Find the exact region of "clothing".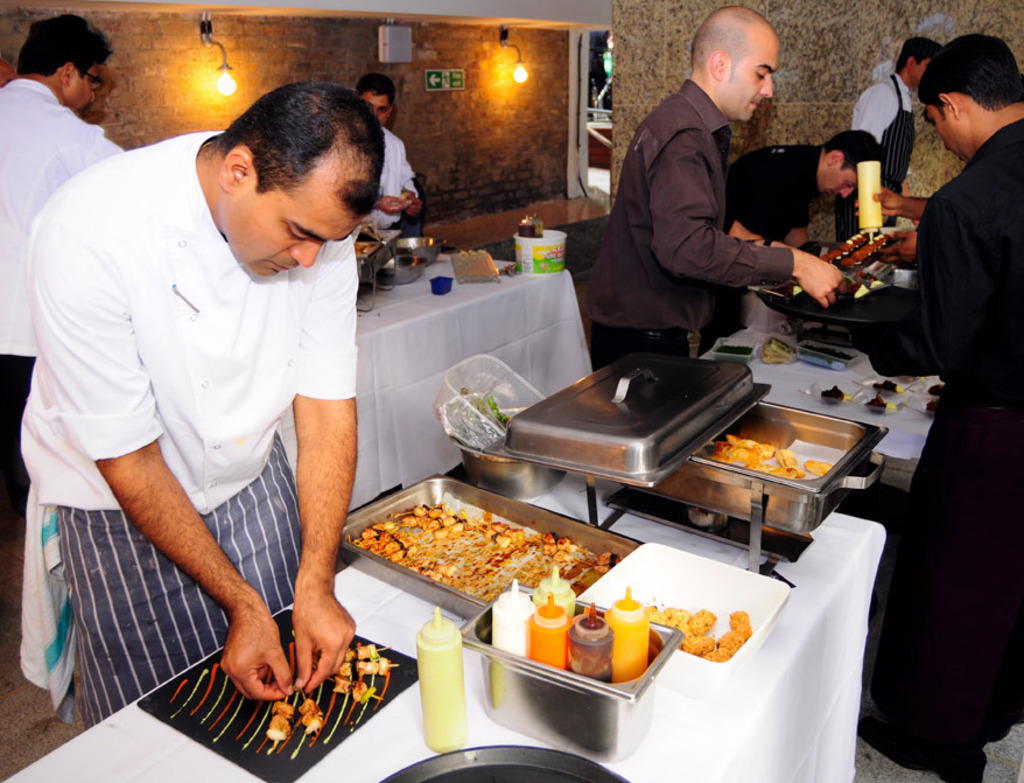
Exact region: 33 119 401 722.
